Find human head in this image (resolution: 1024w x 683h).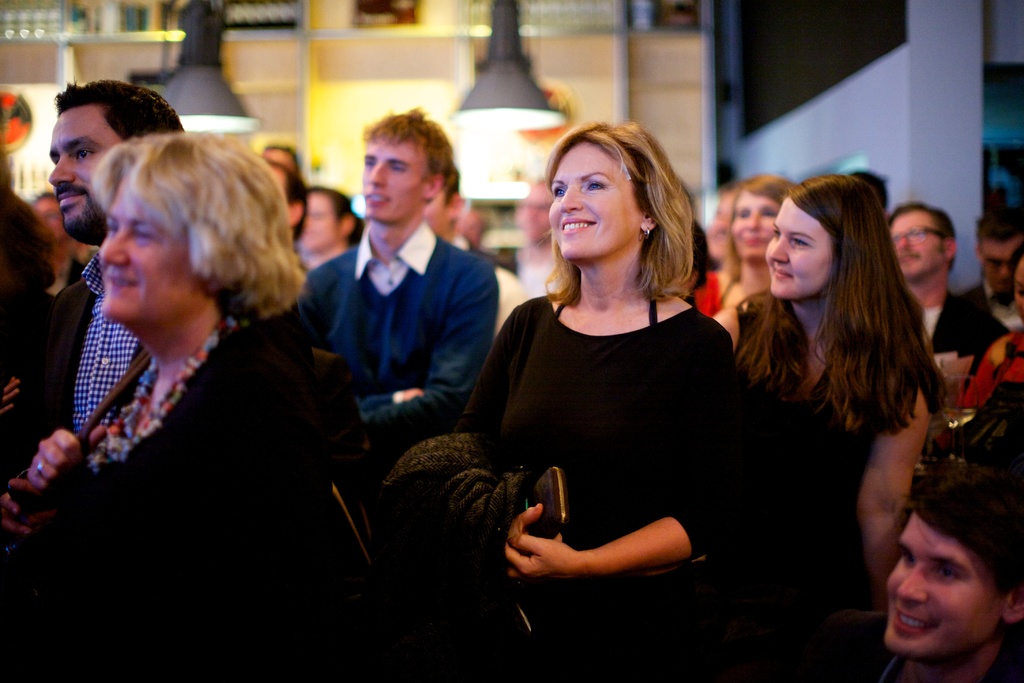
[360, 106, 457, 226].
